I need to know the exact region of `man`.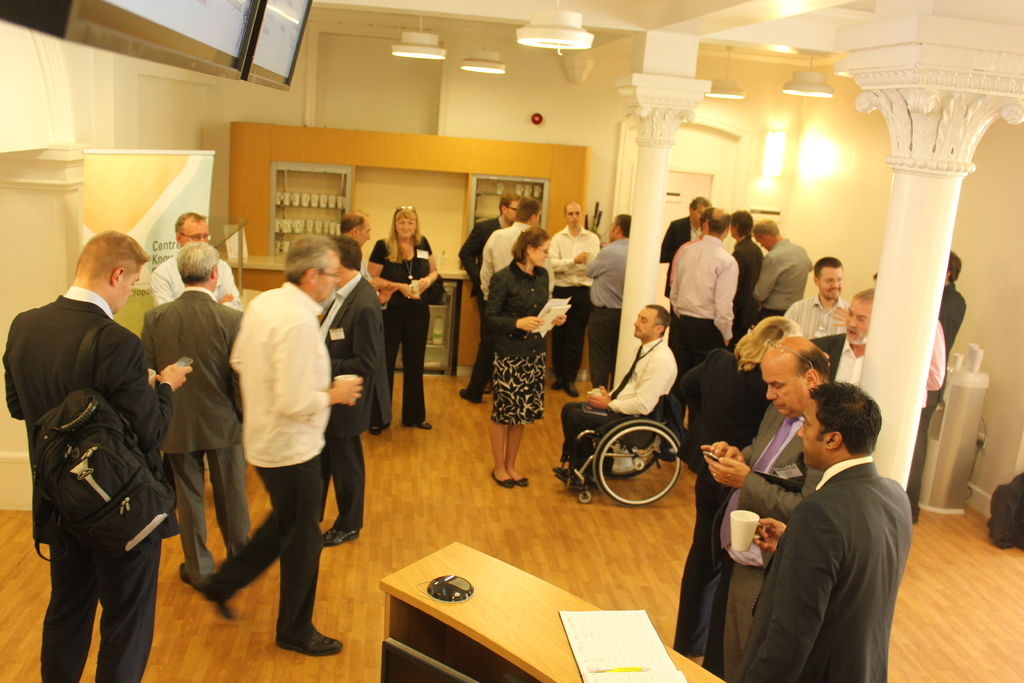
Region: BBox(667, 204, 737, 433).
